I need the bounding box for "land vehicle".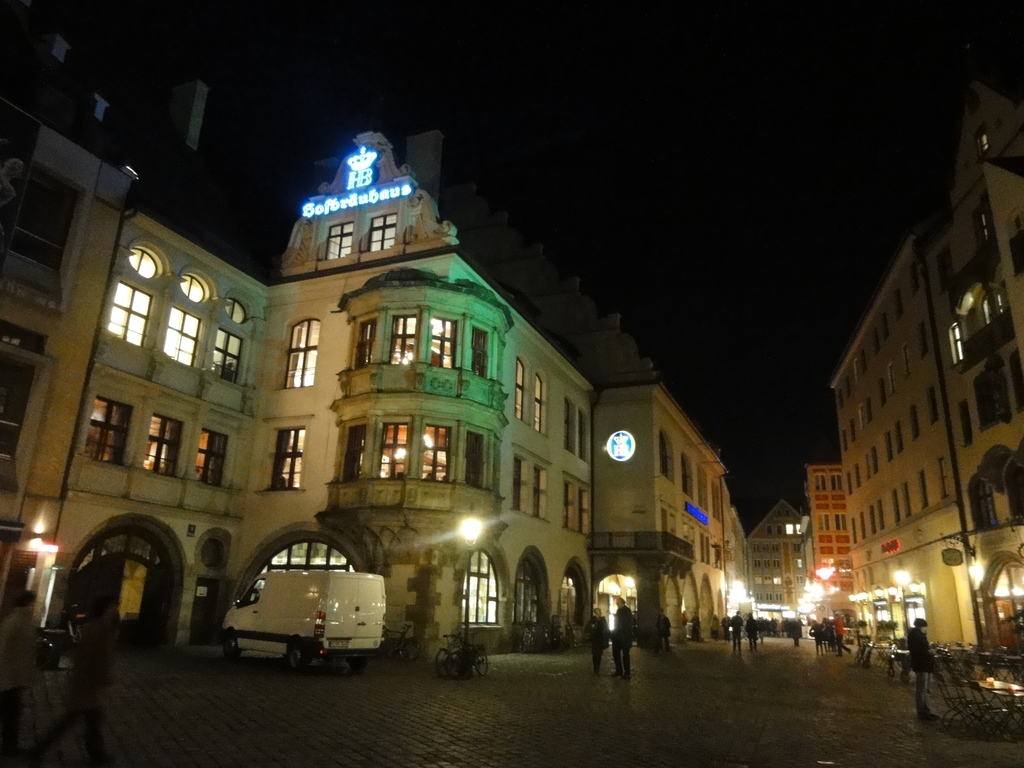
Here it is: x1=540, y1=627, x2=552, y2=655.
